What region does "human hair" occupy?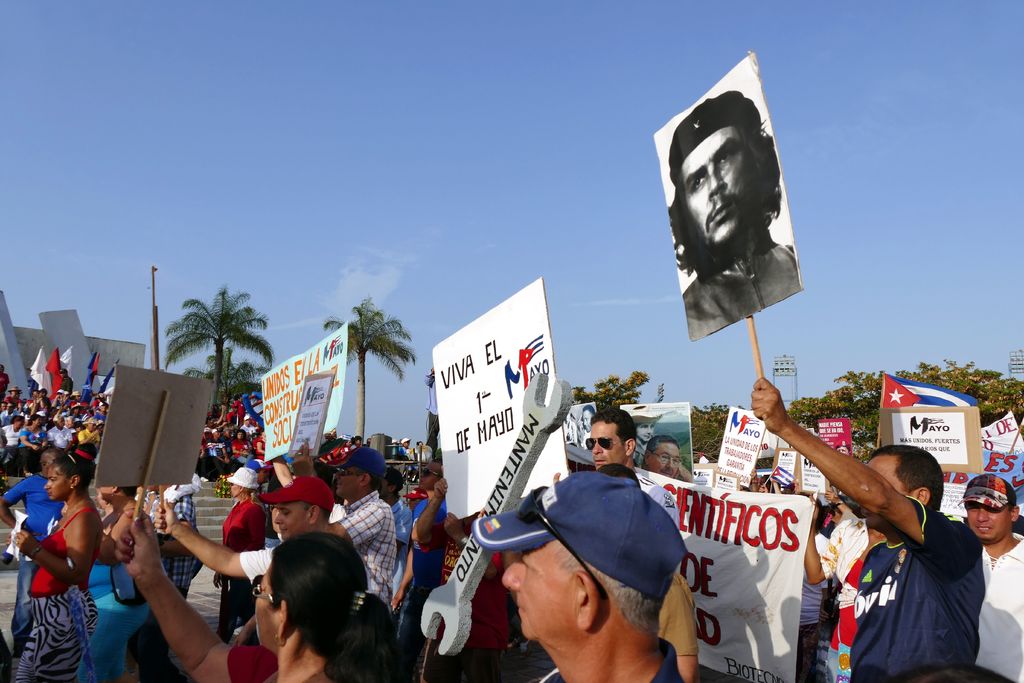
{"left": 52, "top": 411, "right": 64, "bottom": 424}.
